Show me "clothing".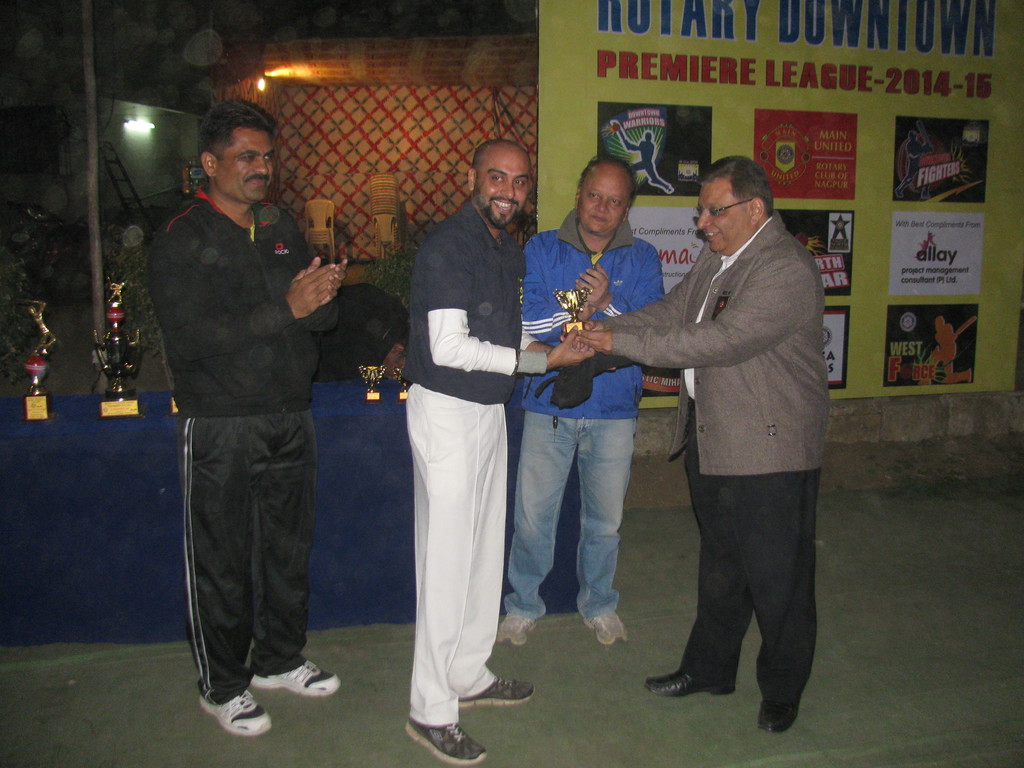
"clothing" is here: detection(604, 223, 830, 700).
